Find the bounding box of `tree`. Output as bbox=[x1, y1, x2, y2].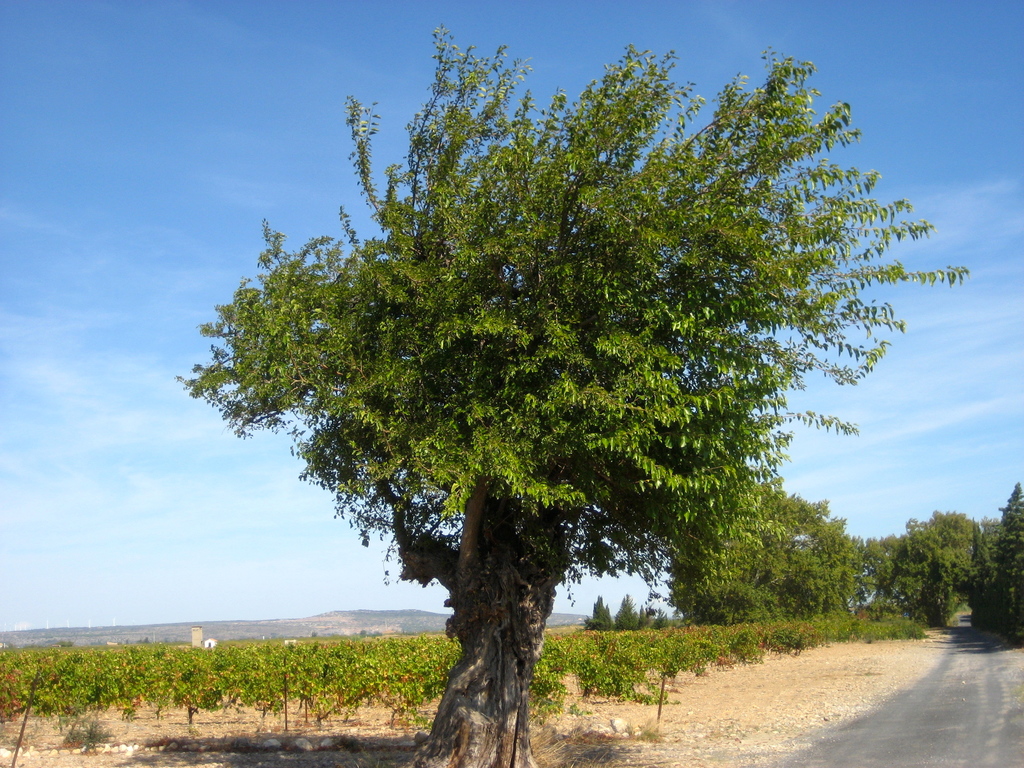
bbox=[666, 471, 838, 628].
